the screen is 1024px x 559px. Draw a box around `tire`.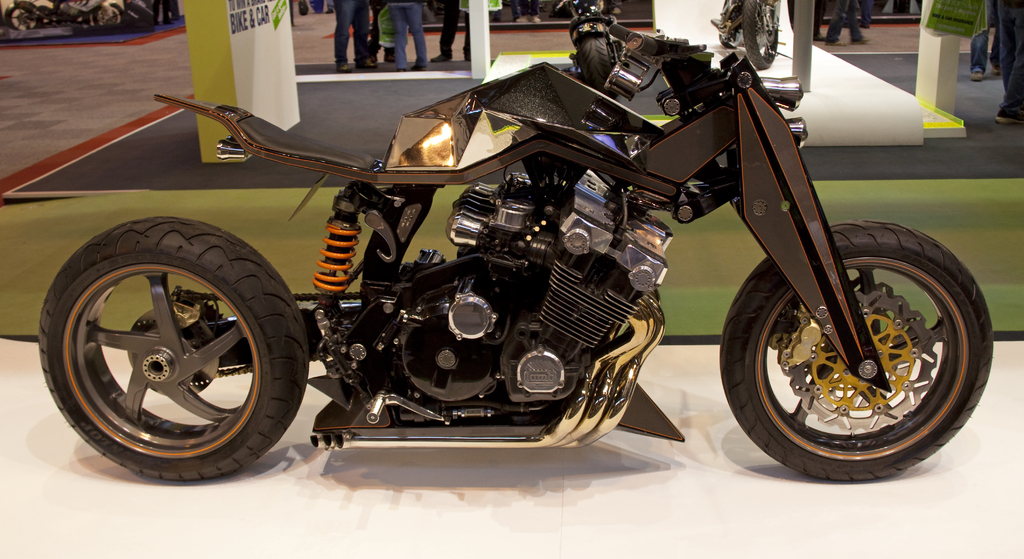
<box>35,213,310,485</box>.
